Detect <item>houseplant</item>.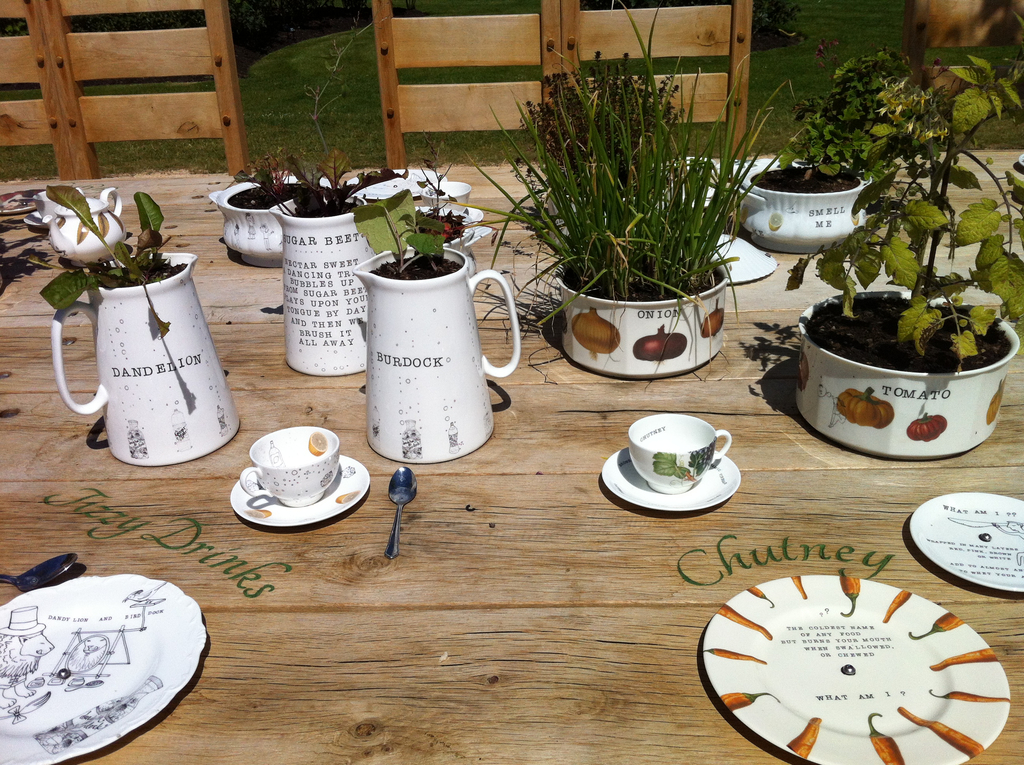
Detected at 266,143,385,371.
